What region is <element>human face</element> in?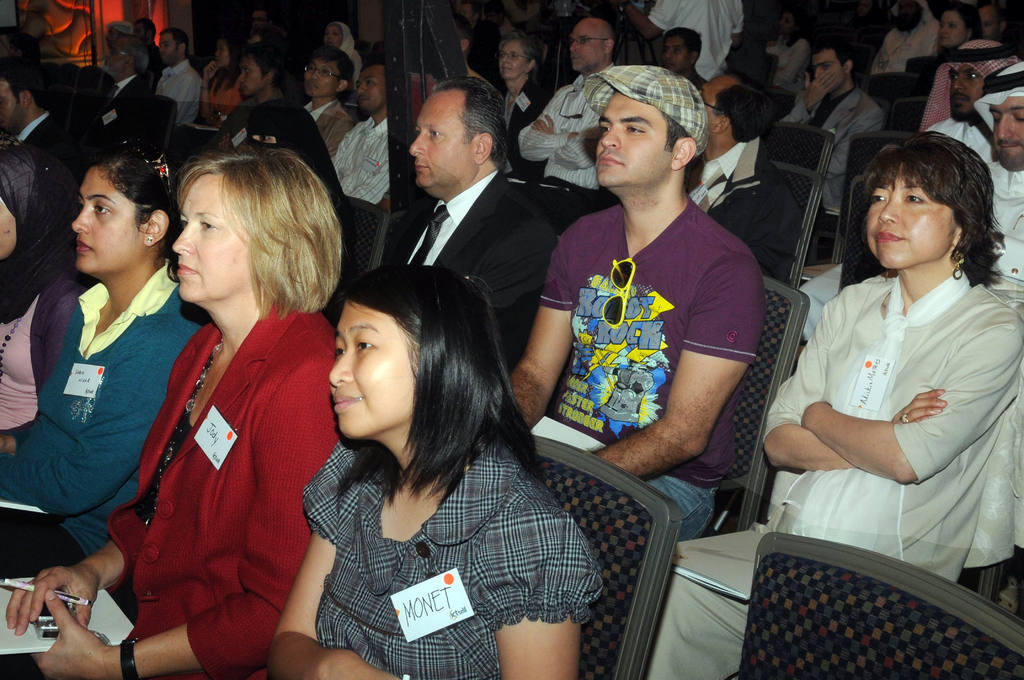
<box>661,35,696,72</box>.
